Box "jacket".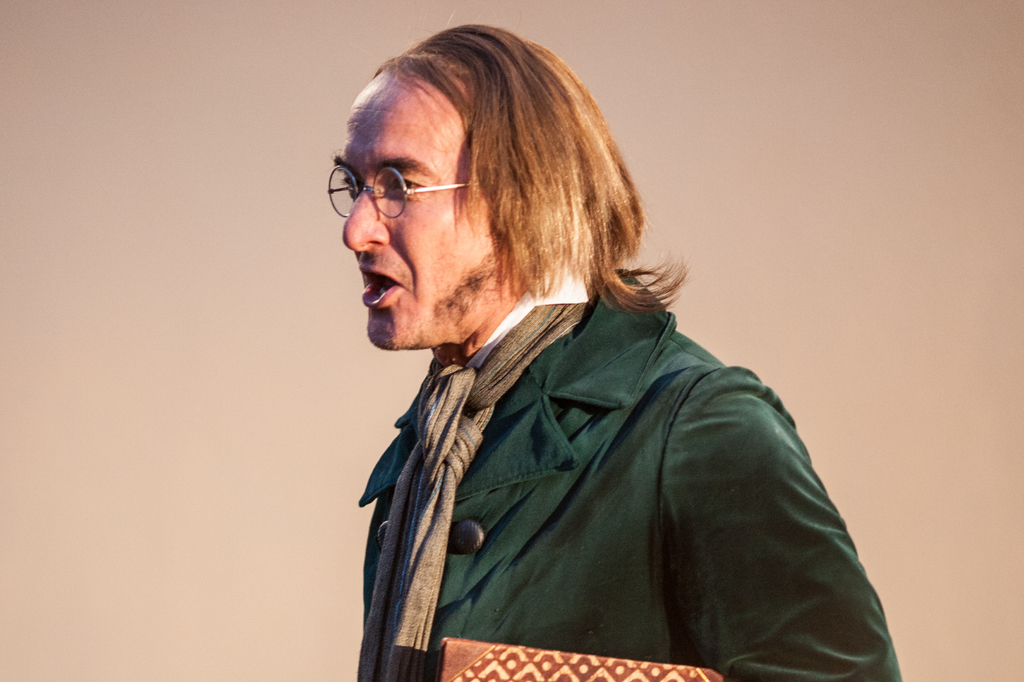
select_region(298, 286, 892, 681).
